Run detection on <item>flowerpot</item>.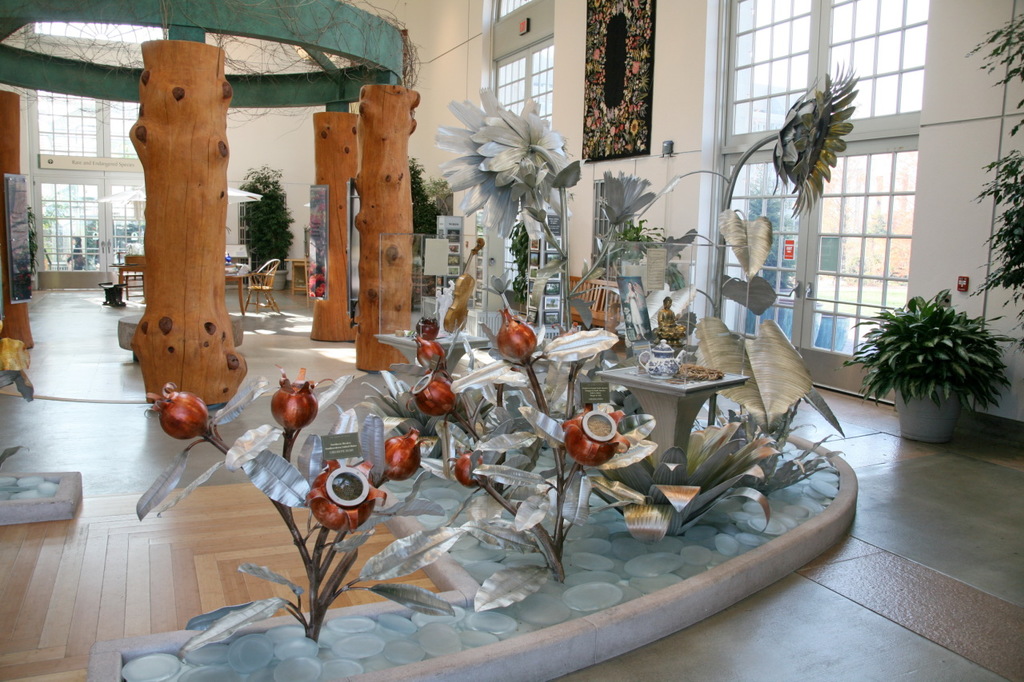
Result: locate(891, 381, 965, 442).
